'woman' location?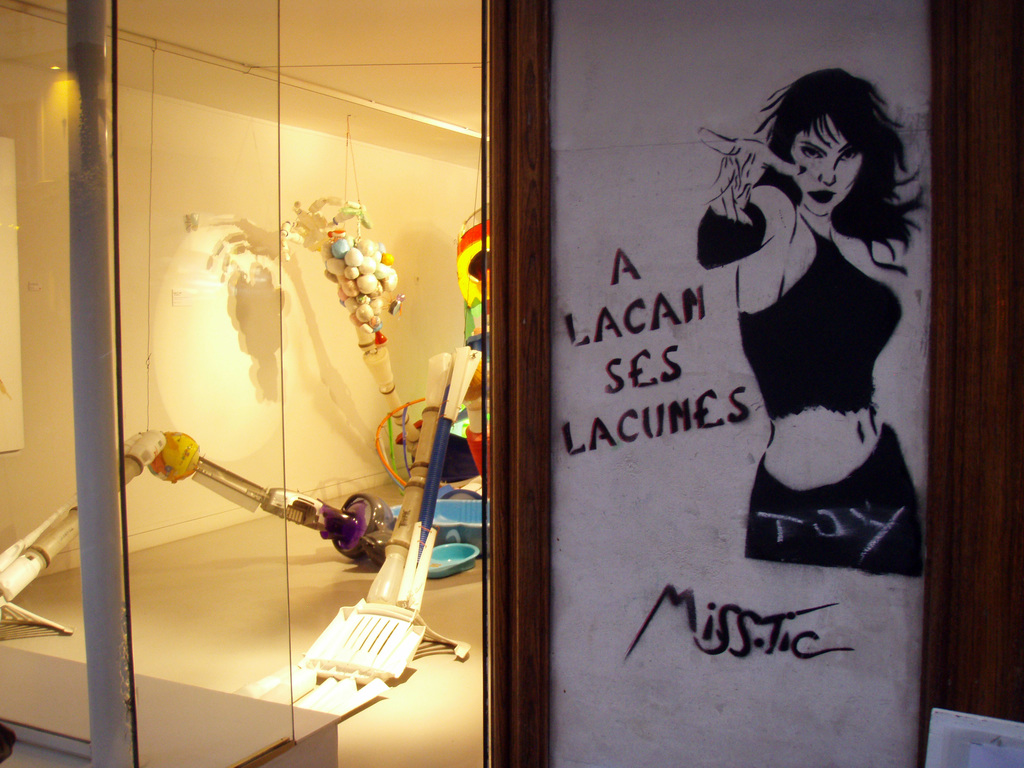
detection(689, 59, 932, 624)
